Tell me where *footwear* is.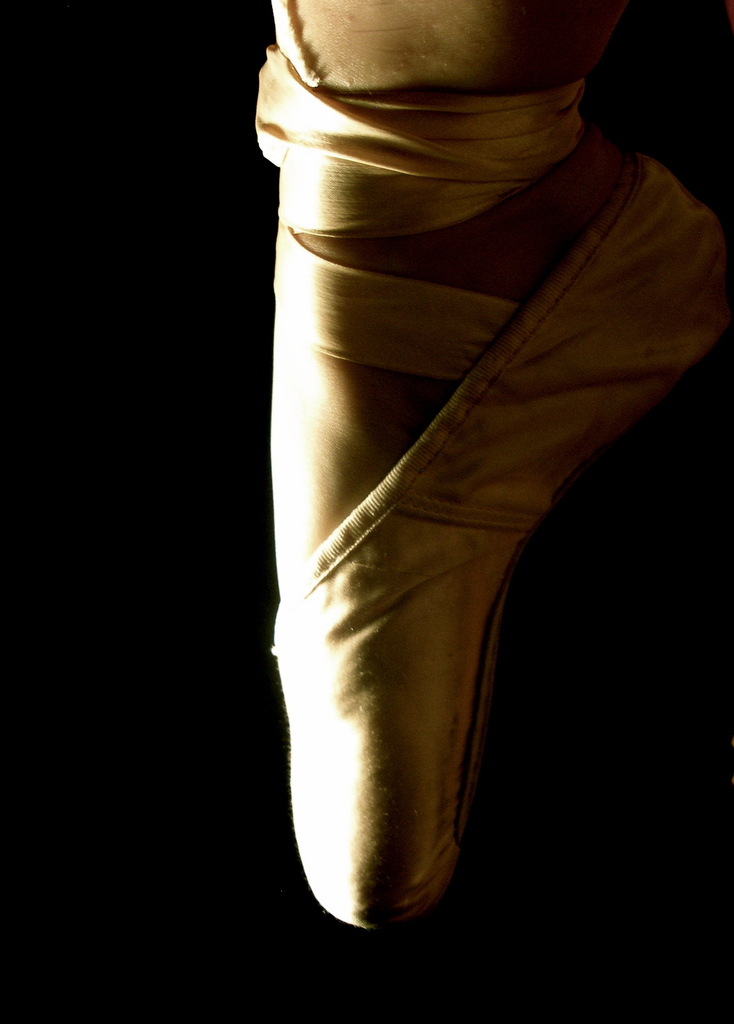
*footwear* is at x1=264, y1=147, x2=733, y2=931.
